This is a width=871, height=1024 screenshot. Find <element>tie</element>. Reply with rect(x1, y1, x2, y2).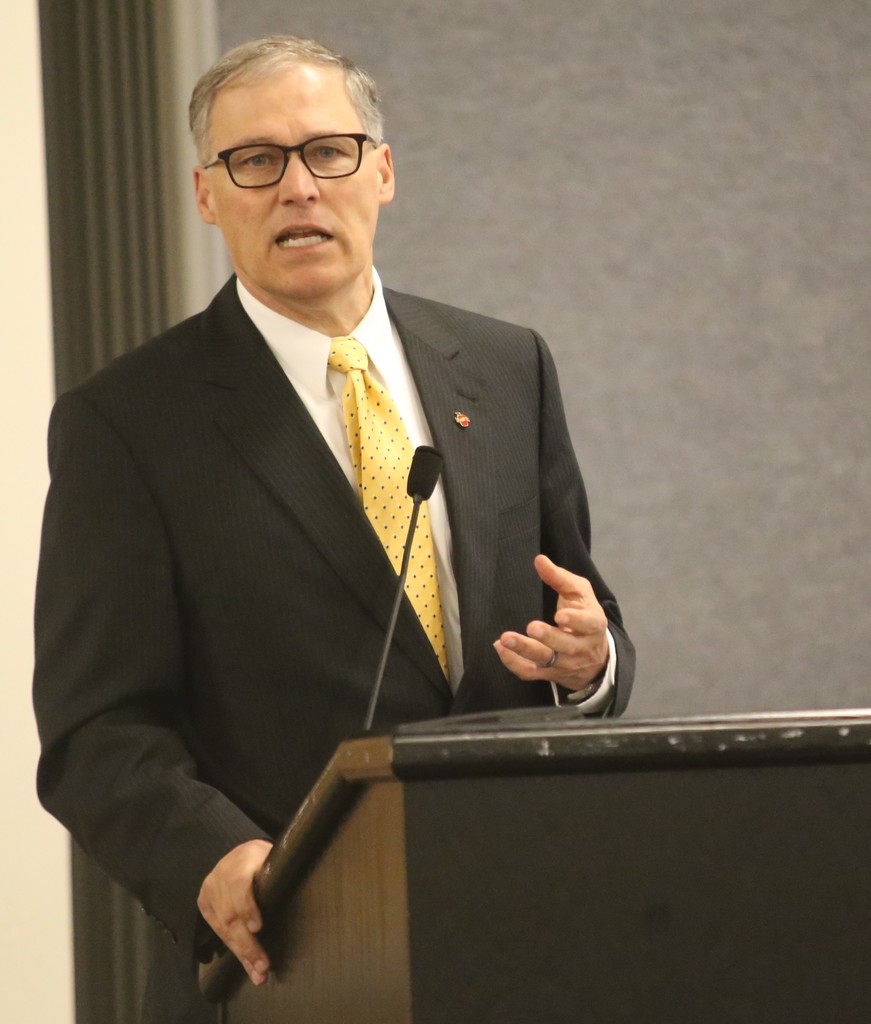
rect(326, 333, 446, 687).
